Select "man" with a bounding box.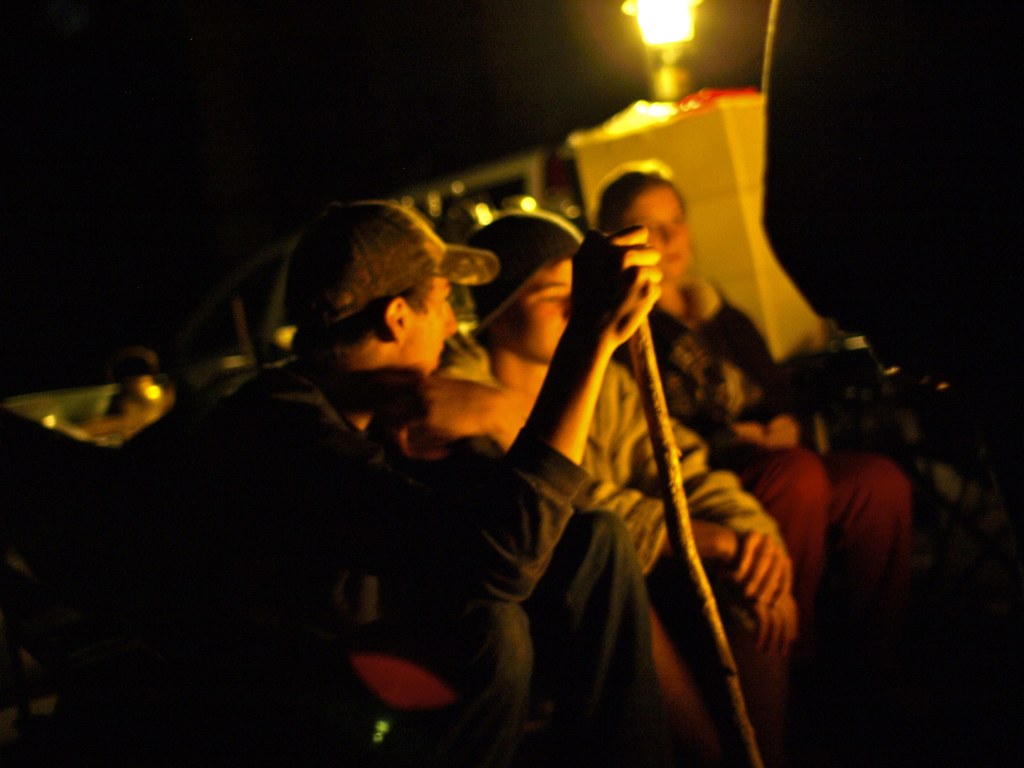
(left=431, top=209, right=804, bottom=767).
